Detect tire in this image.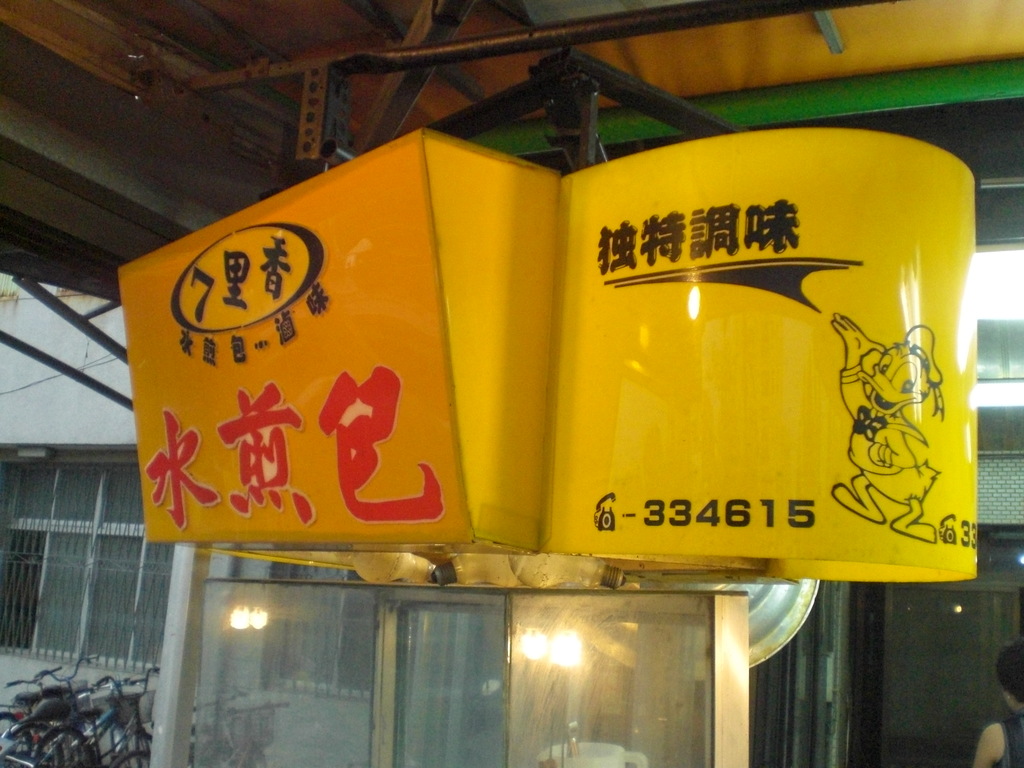
Detection: [117, 732, 157, 767].
